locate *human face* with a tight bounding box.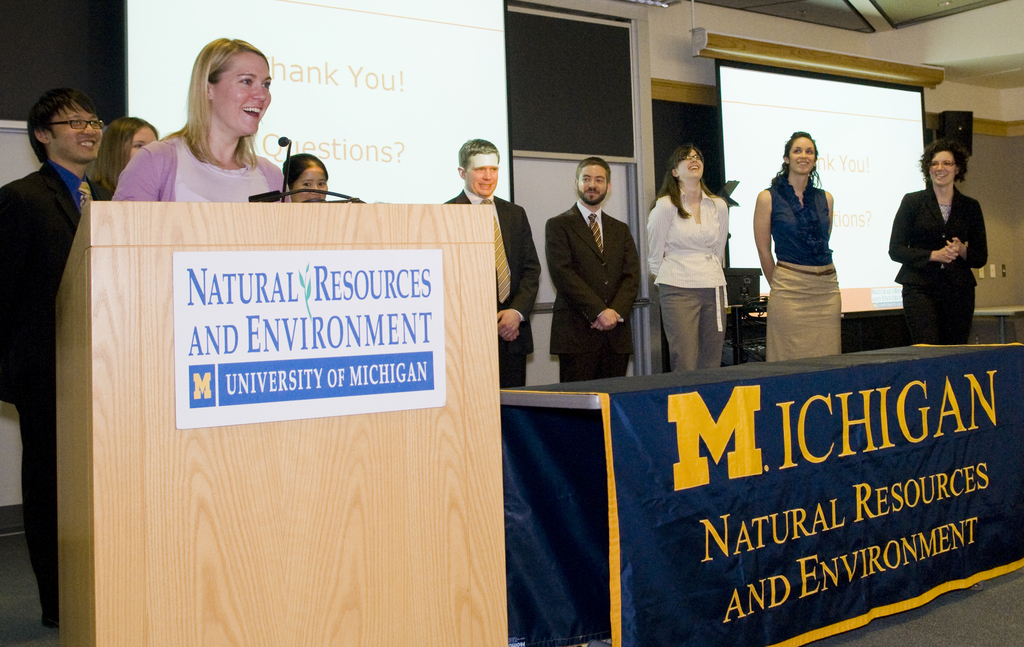
<box>789,140,815,174</box>.
